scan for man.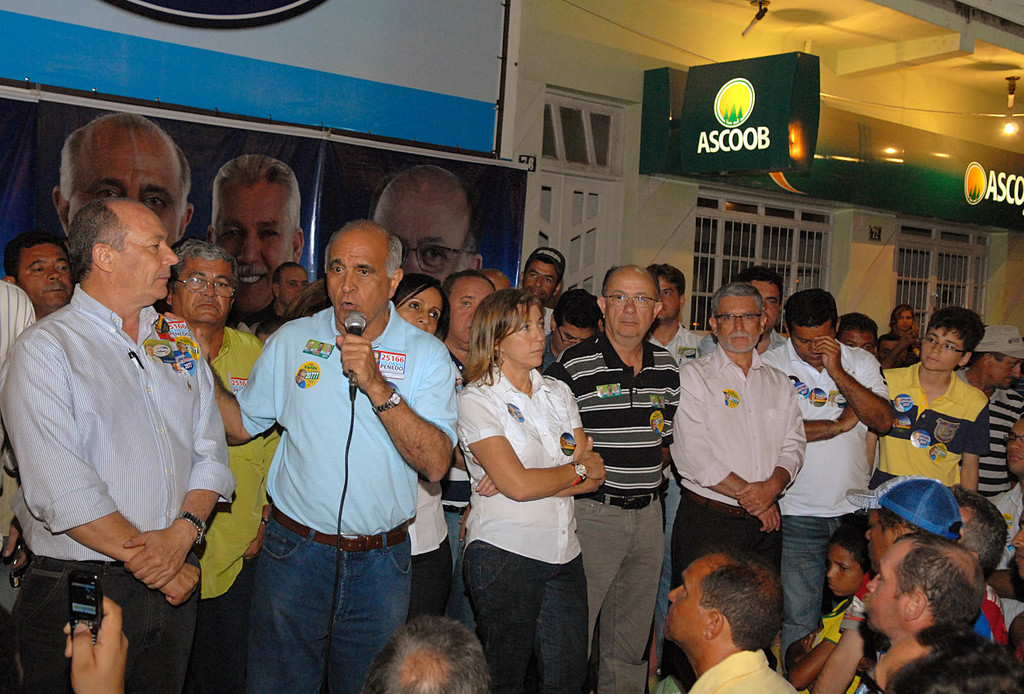
Scan result: crop(861, 524, 978, 640).
